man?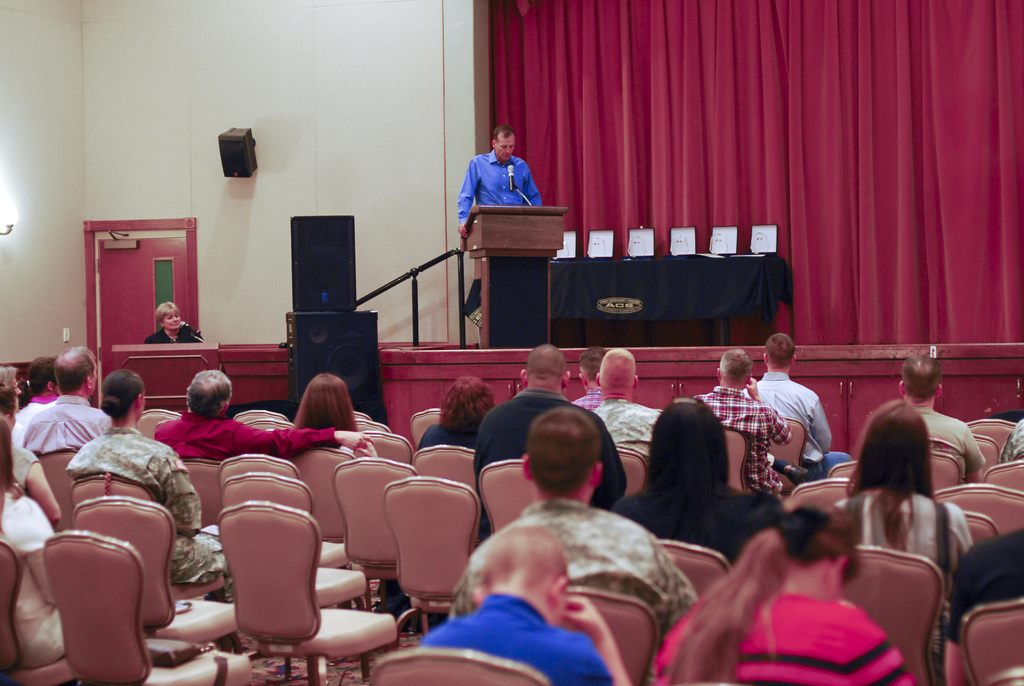
{"left": 150, "top": 369, "right": 372, "bottom": 468}
